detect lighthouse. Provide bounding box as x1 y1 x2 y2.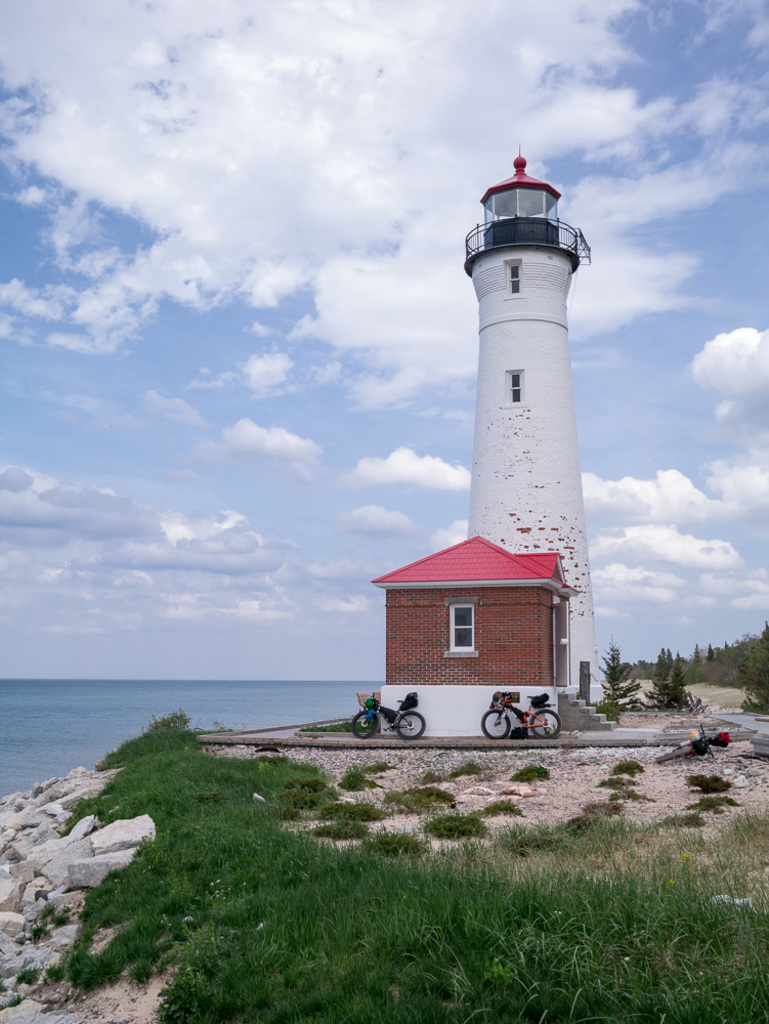
467 150 593 687.
